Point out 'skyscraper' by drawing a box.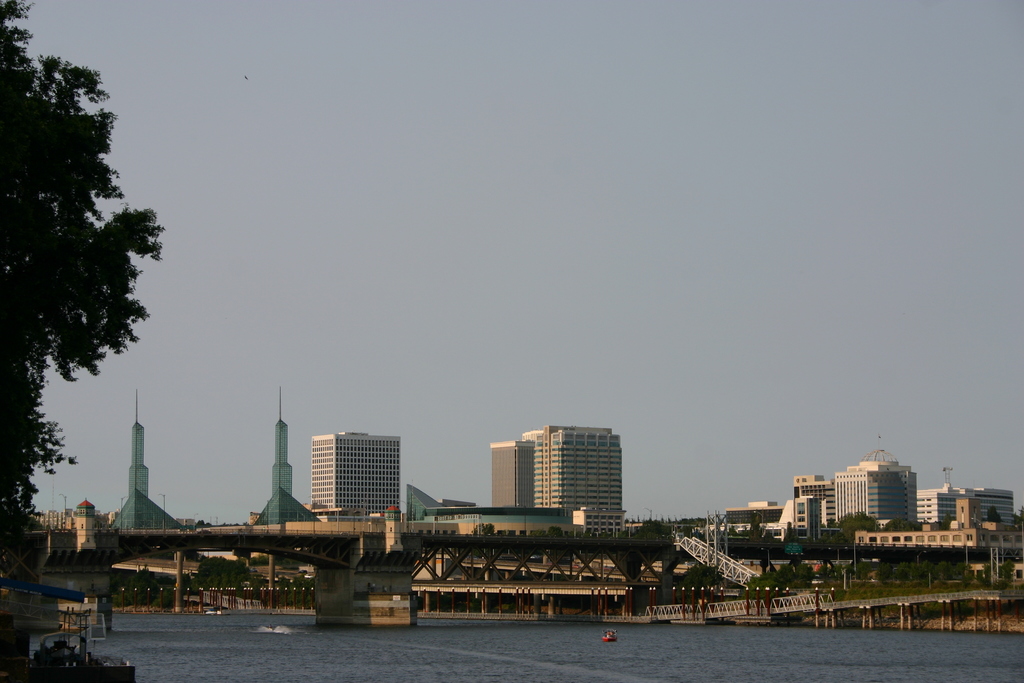
BBox(521, 426, 563, 511).
